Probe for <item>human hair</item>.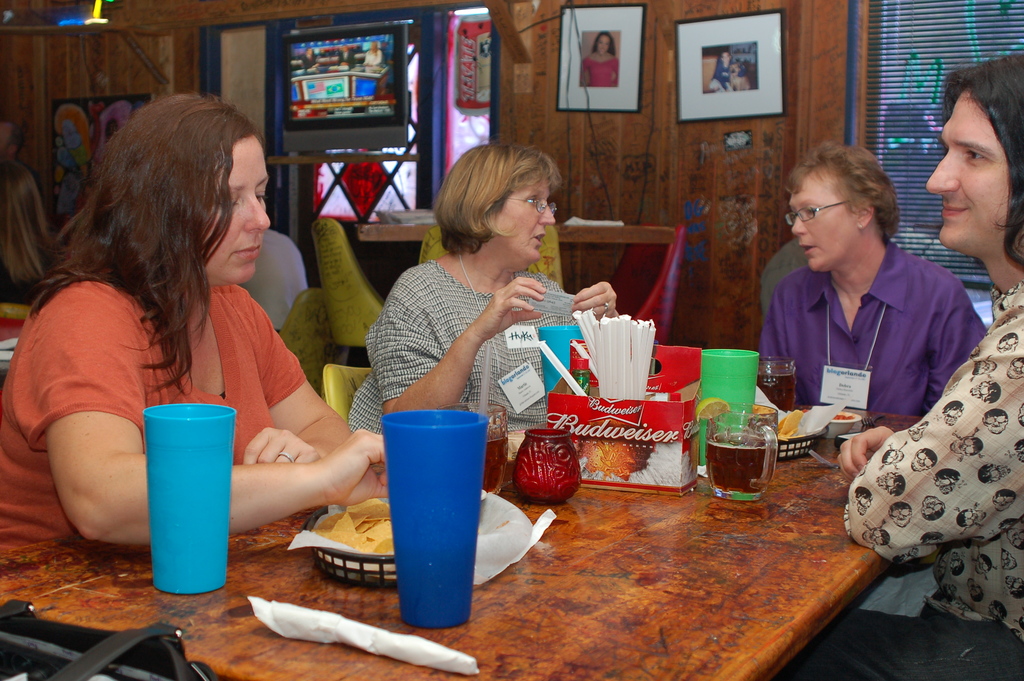
Probe result: l=0, t=159, r=55, b=289.
